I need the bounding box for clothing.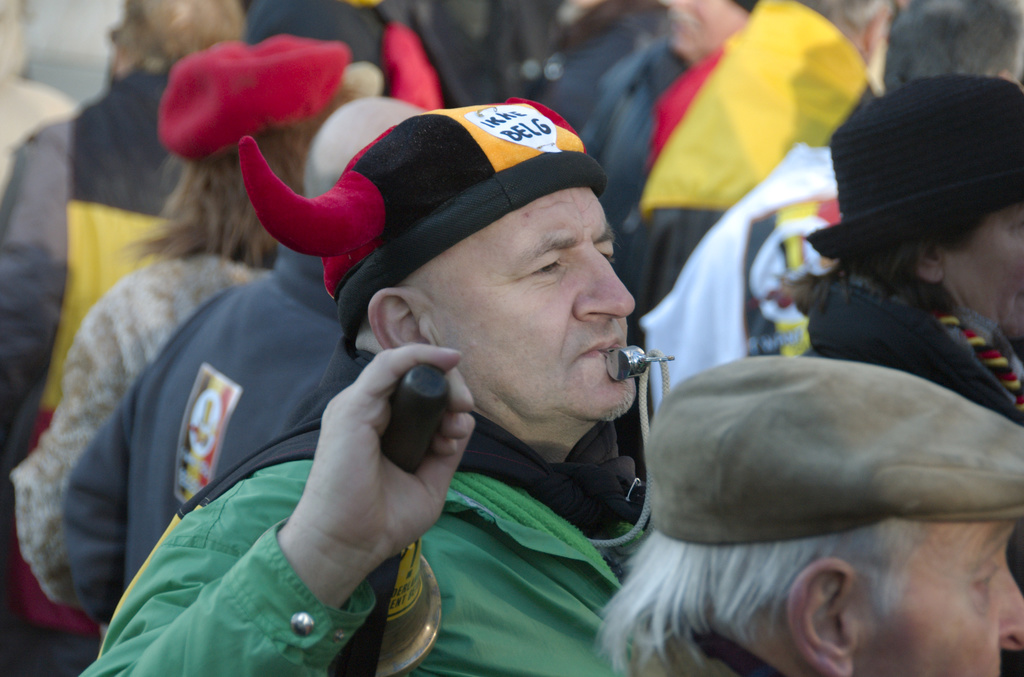
Here it is: (0,120,71,423).
